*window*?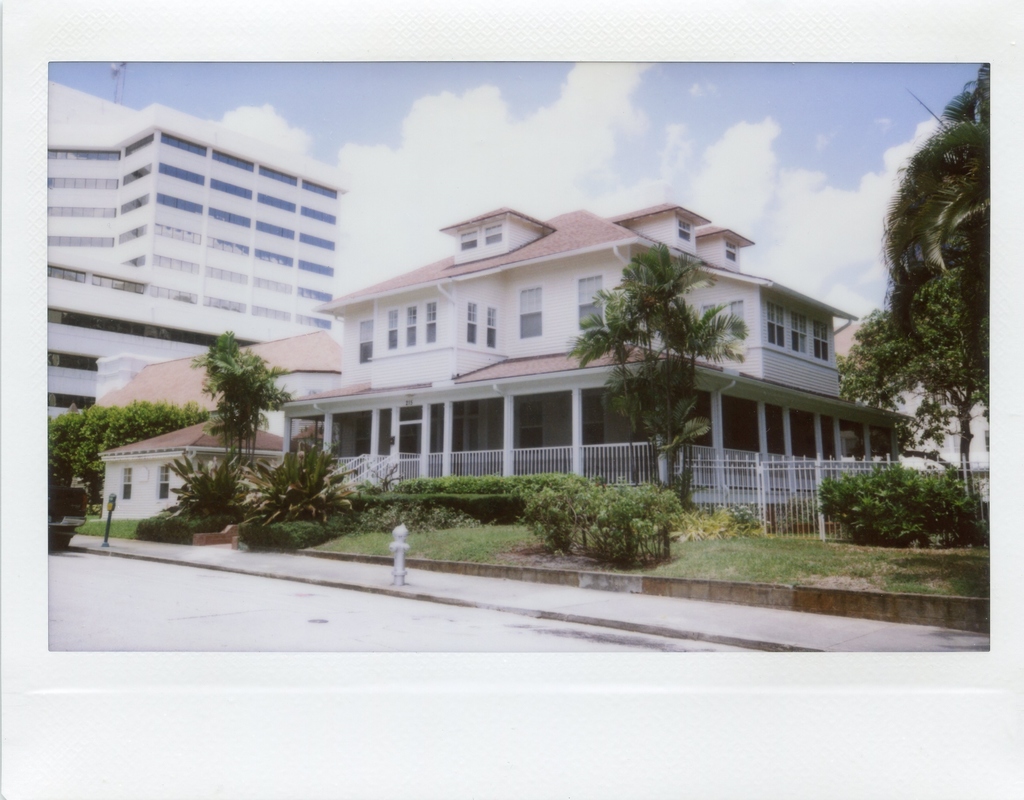
BBox(355, 318, 374, 364)
